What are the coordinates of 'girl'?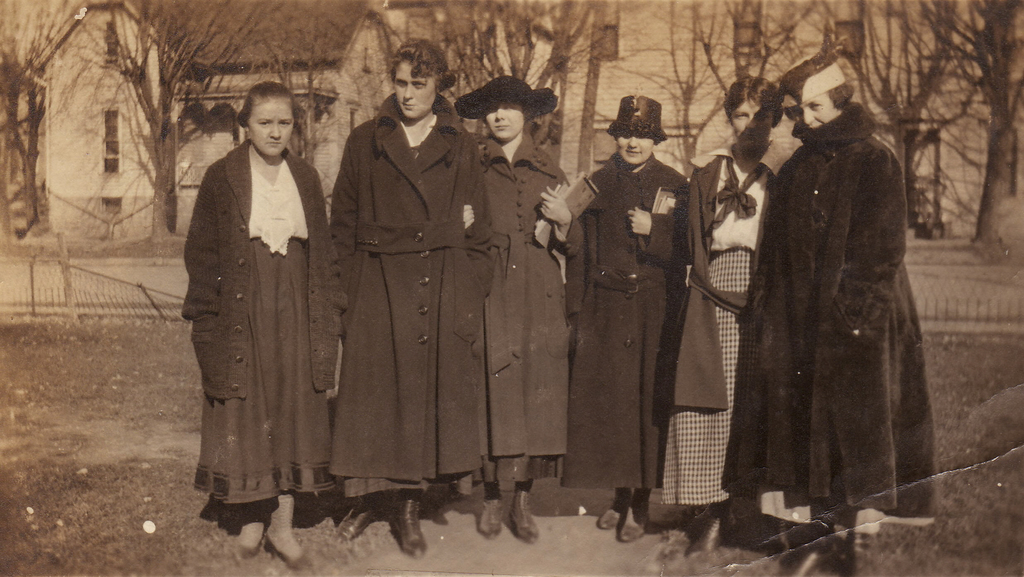
[left=180, top=79, right=347, bottom=557].
